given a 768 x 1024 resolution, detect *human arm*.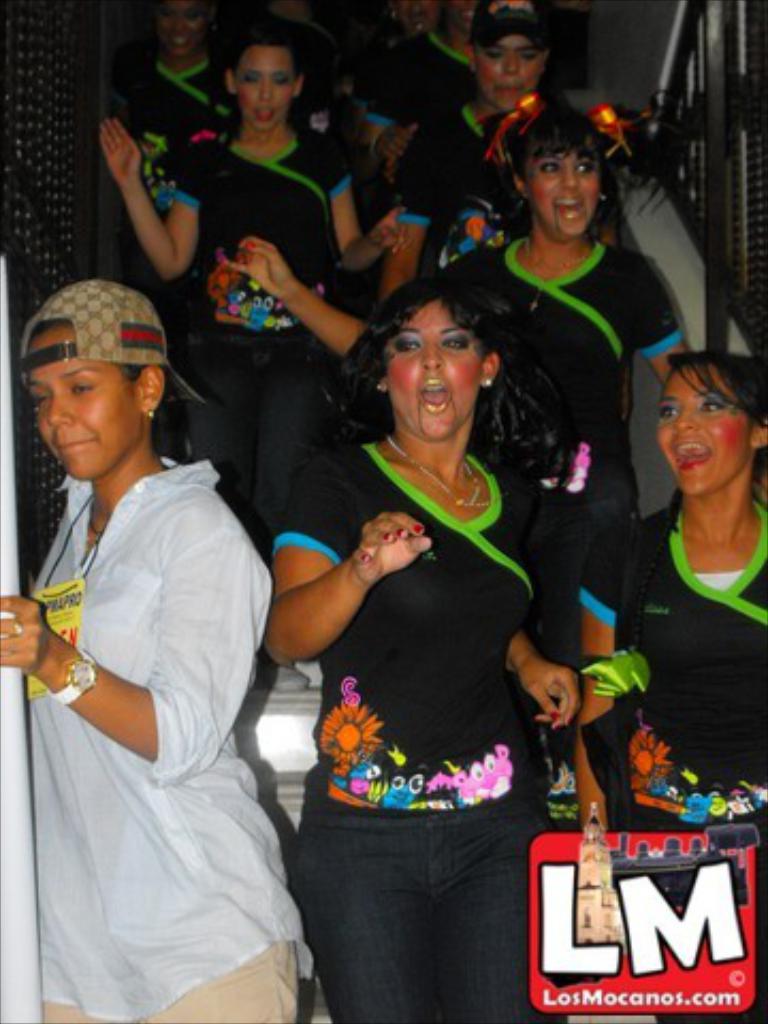
343:154:403:271.
